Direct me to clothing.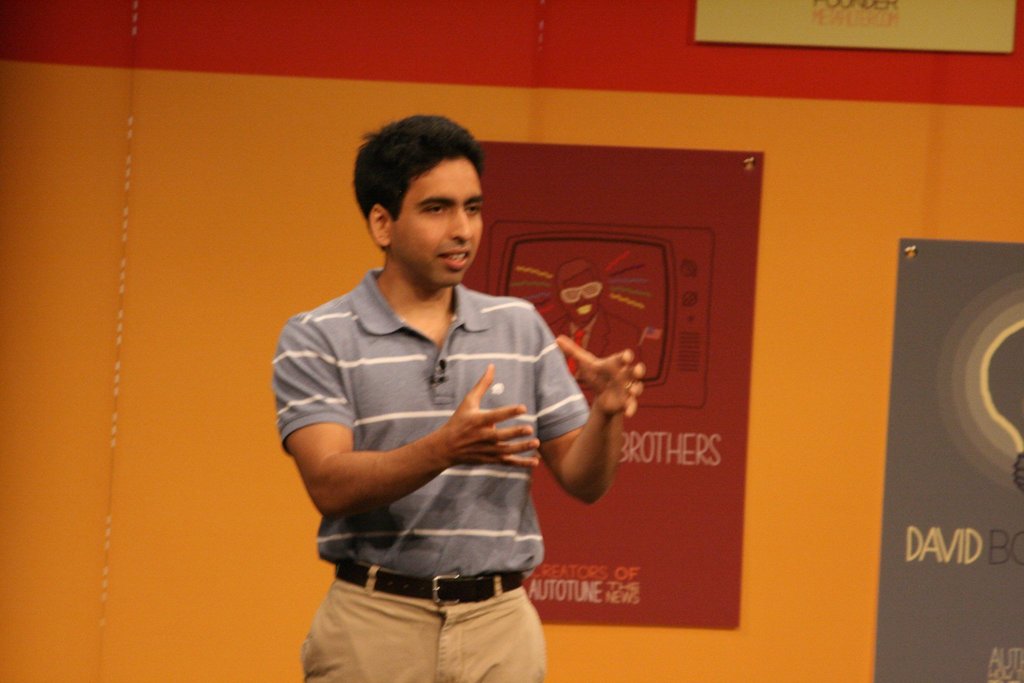
Direction: BBox(268, 263, 592, 682).
